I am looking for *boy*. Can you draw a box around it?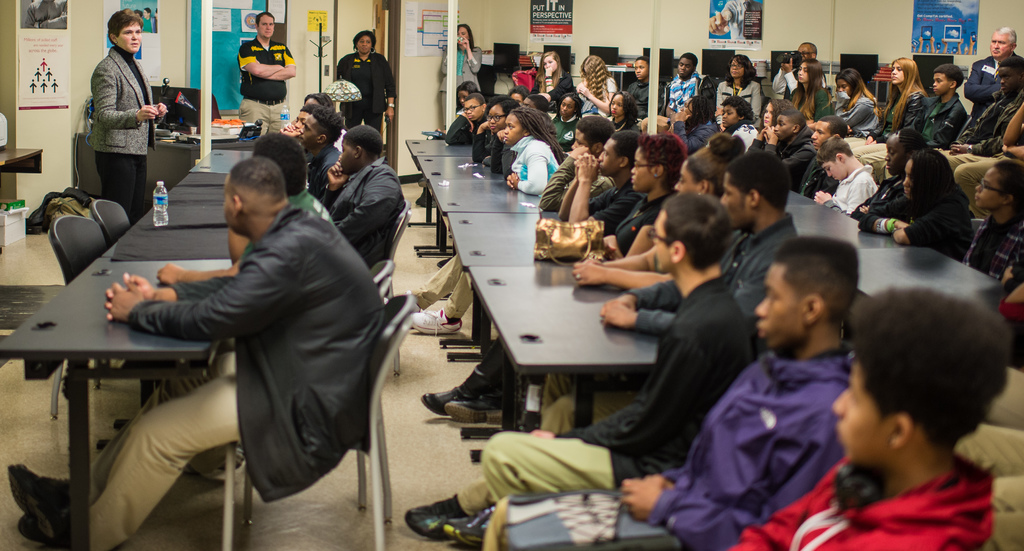
Sure, the bounding box is l=915, t=63, r=965, b=145.
